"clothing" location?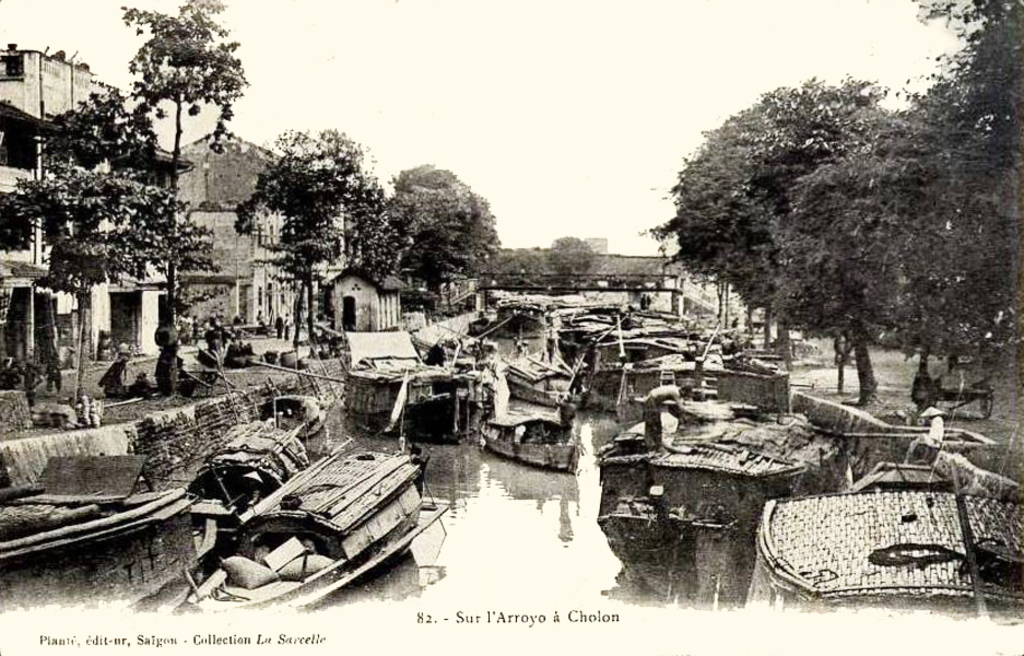
46, 359, 64, 393
